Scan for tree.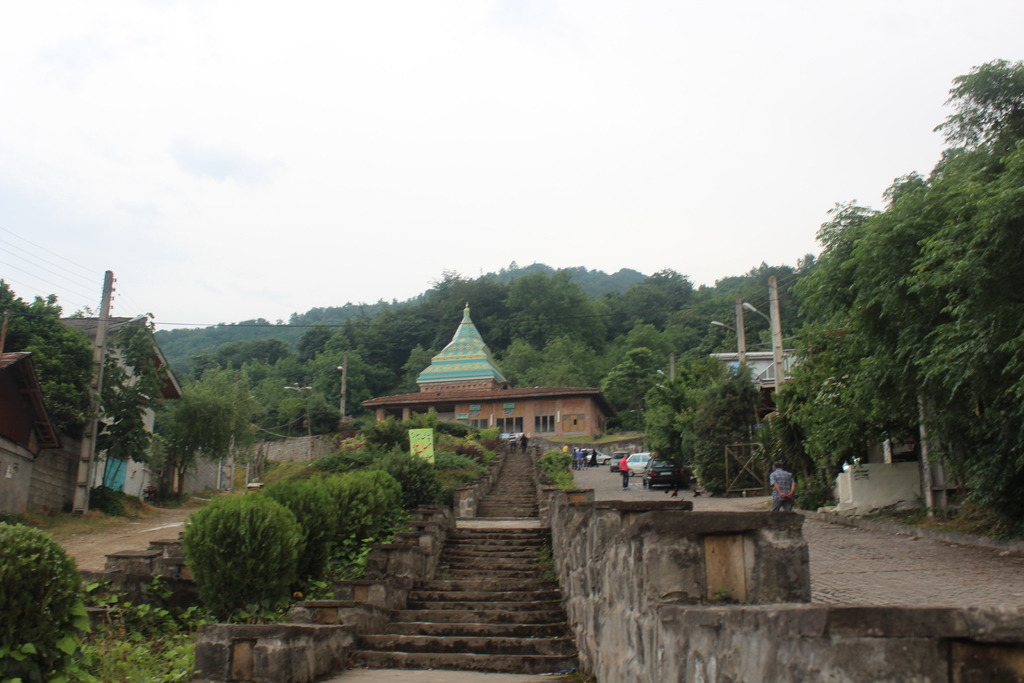
Scan result: [589,272,671,383].
